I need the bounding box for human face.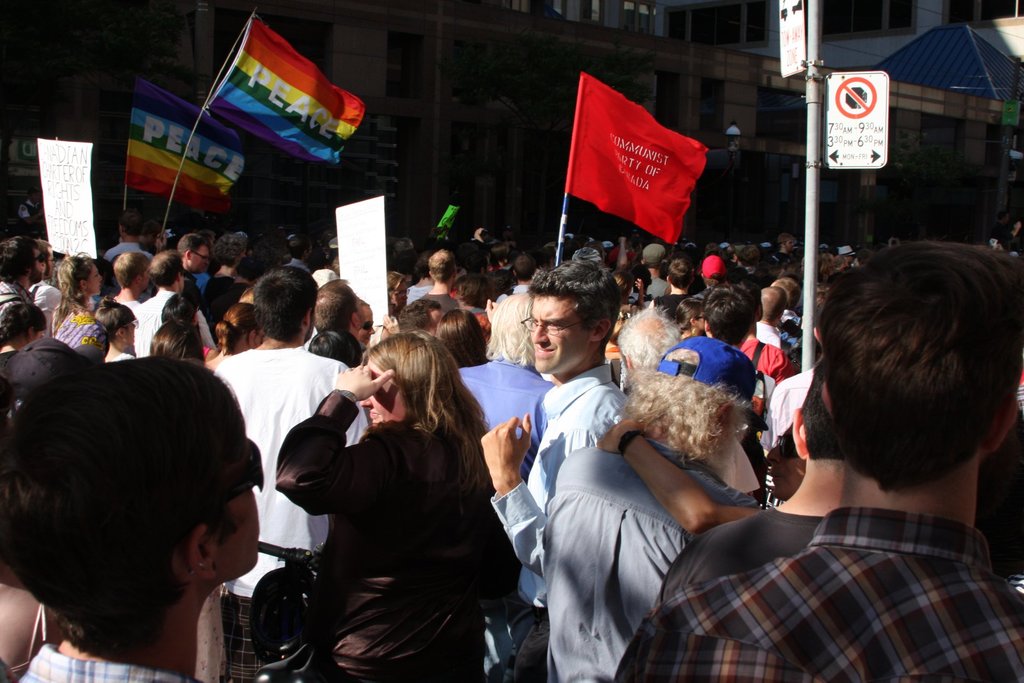
Here it is: (364,354,399,421).
